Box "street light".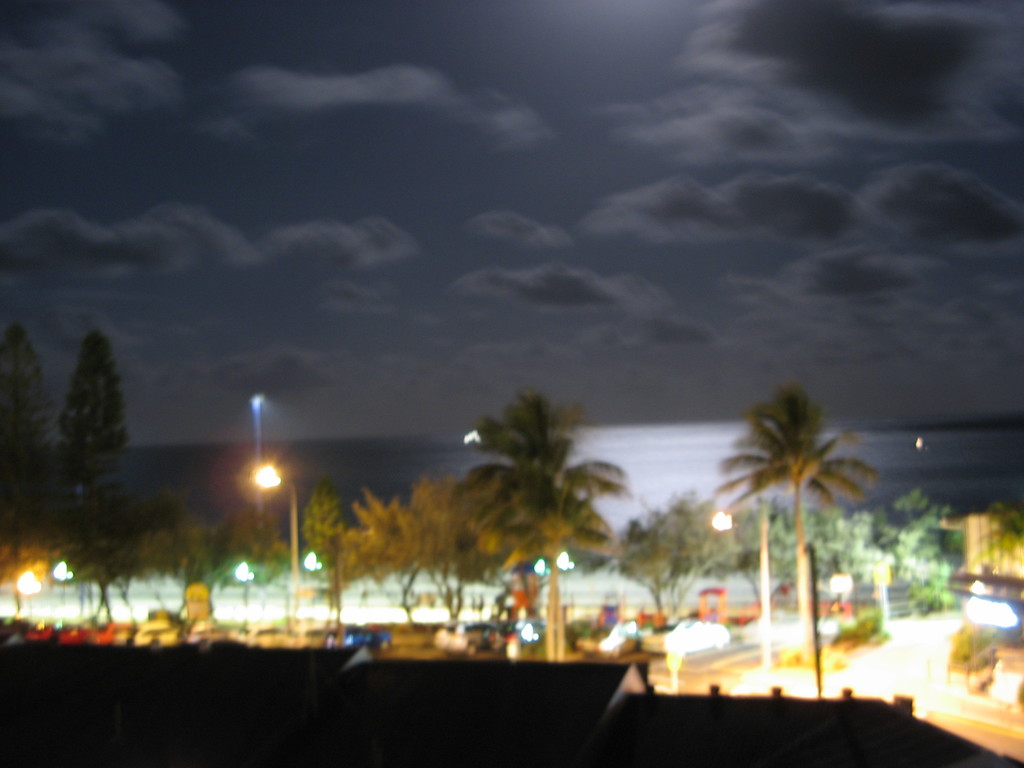
bbox=[212, 408, 318, 637].
